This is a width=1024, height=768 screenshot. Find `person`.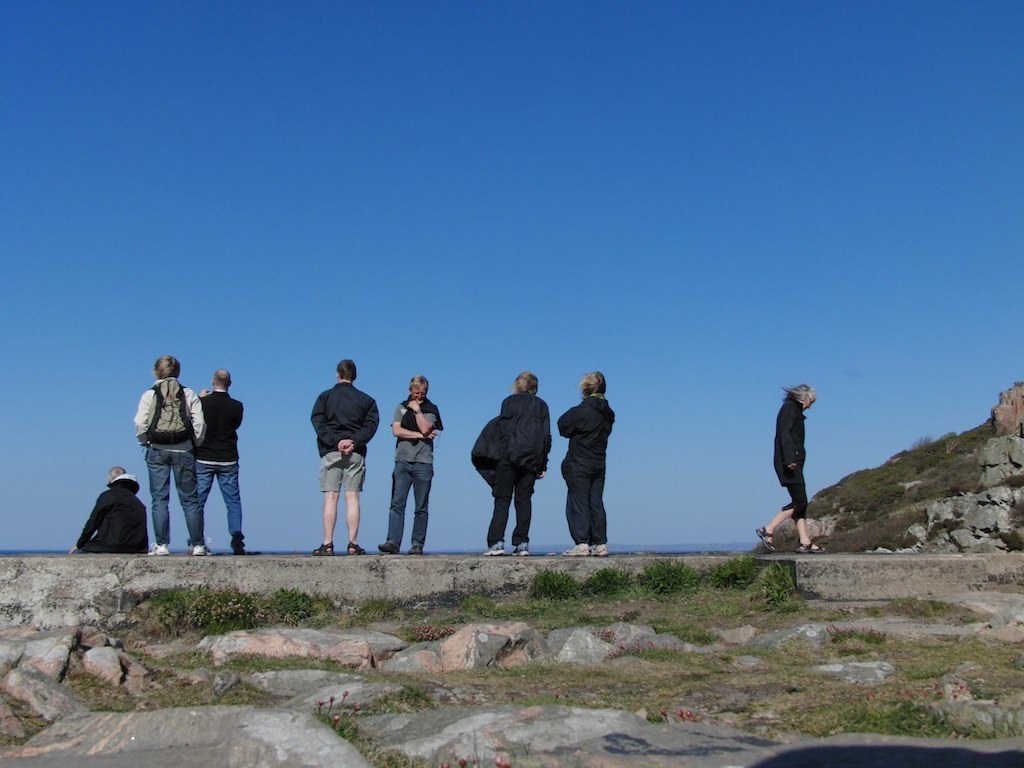
Bounding box: 379, 371, 442, 556.
